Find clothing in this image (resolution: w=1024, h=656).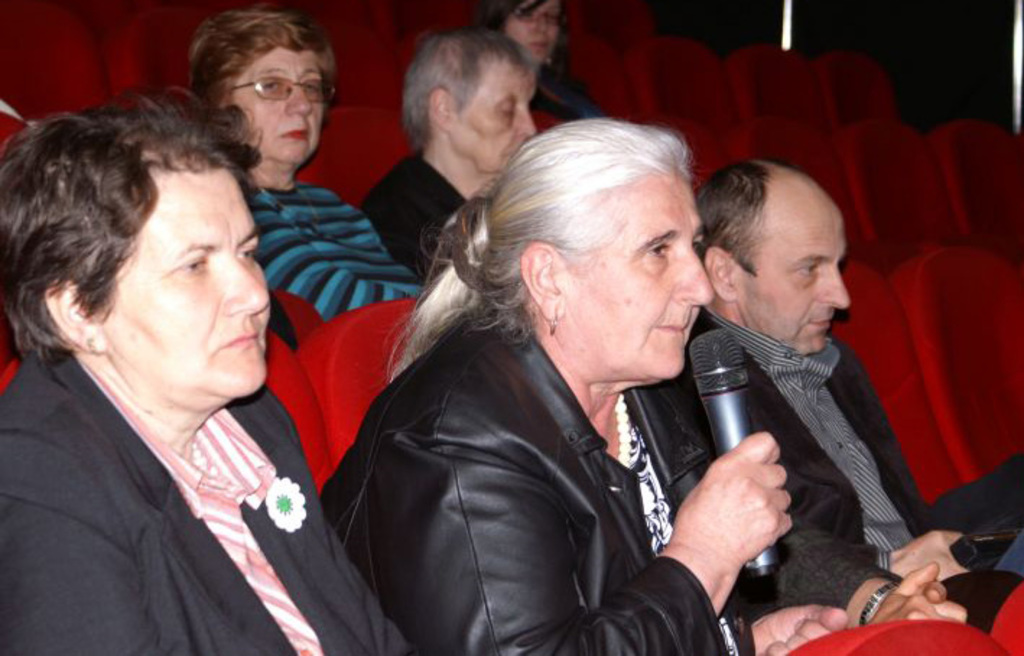
[657, 321, 921, 581].
